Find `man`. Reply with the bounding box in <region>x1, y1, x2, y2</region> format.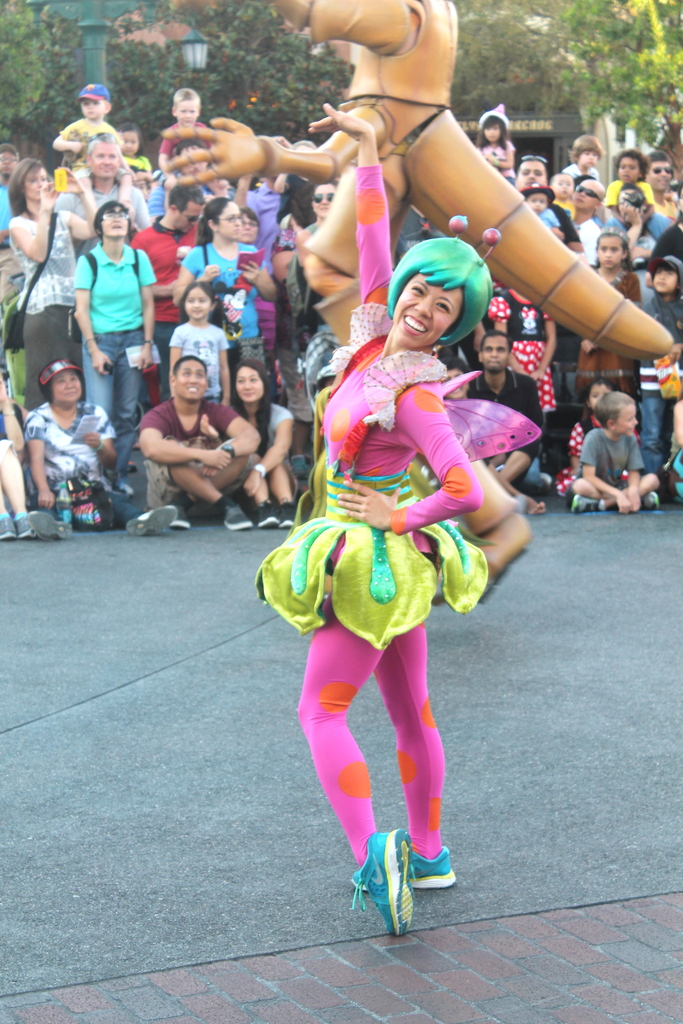
<region>127, 183, 210, 407</region>.
